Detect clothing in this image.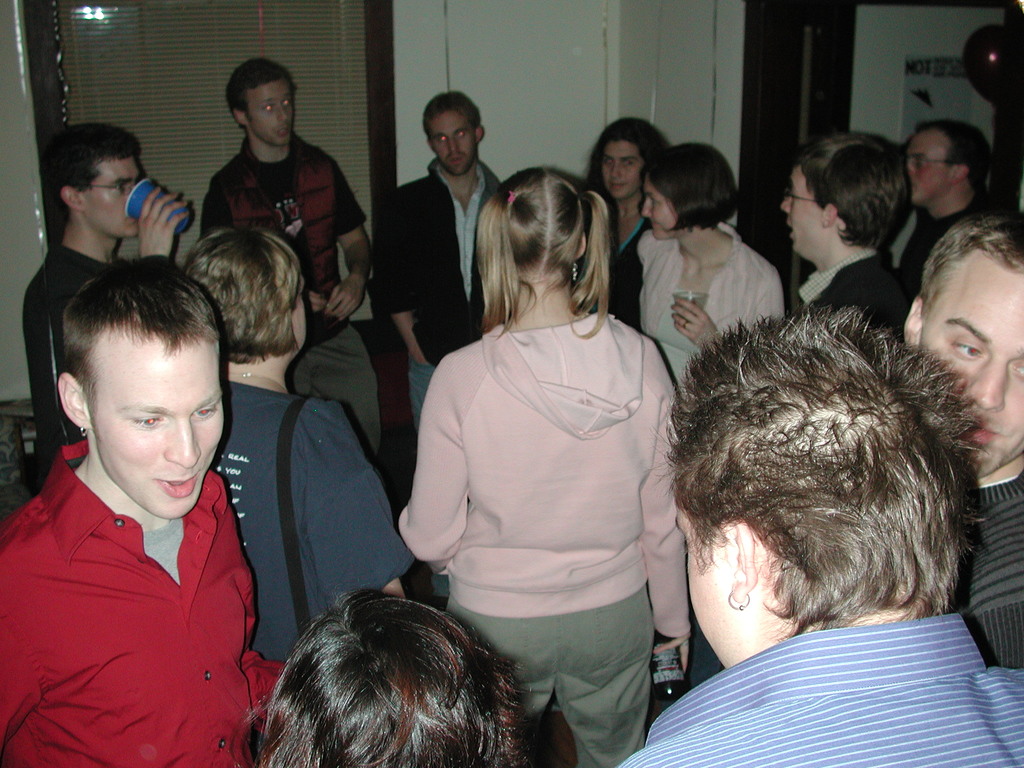
Detection: {"left": 609, "top": 606, "right": 1023, "bottom": 767}.
